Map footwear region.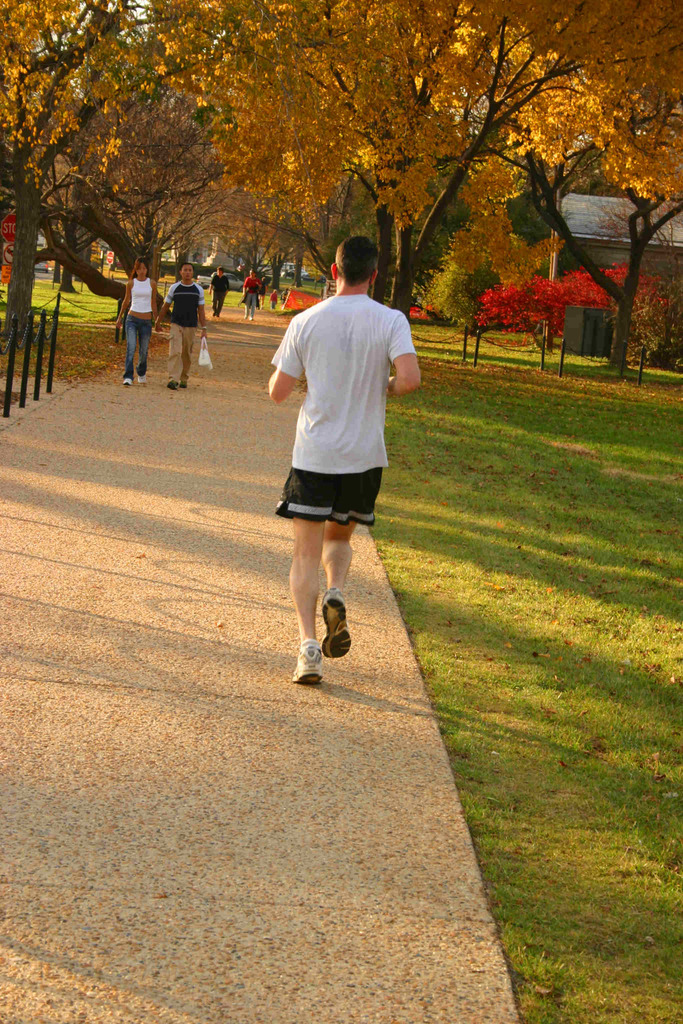
Mapped to bbox(136, 367, 148, 379).
